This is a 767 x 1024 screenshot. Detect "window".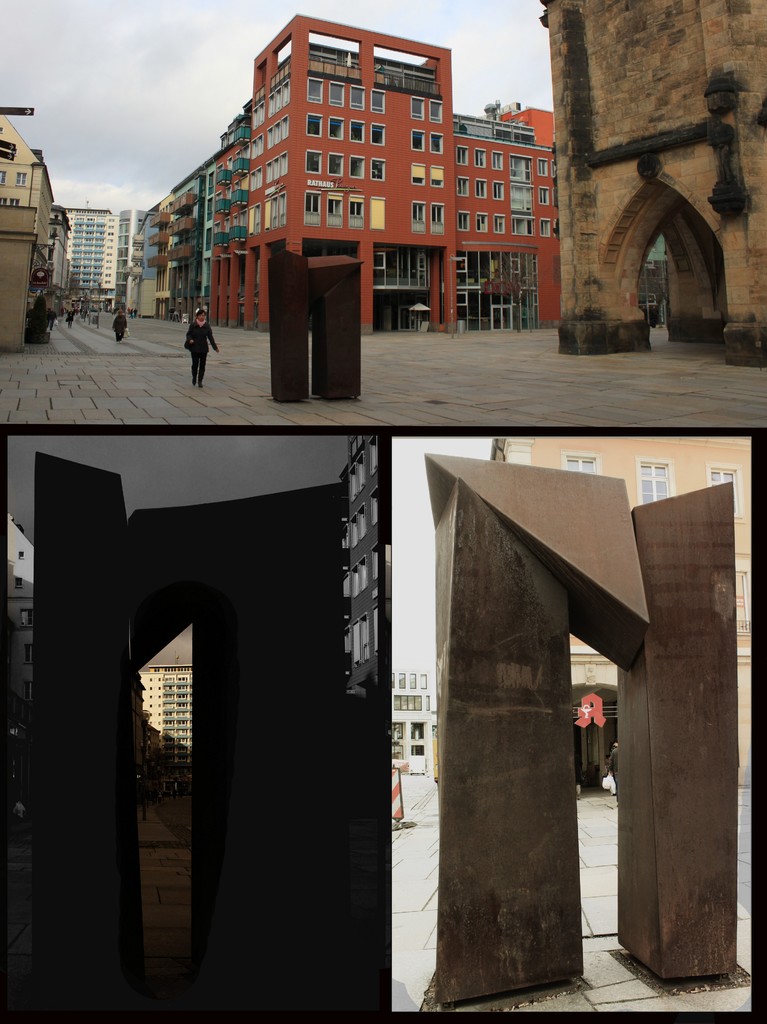
(left=264, top=115, right=288, bottom=148).
